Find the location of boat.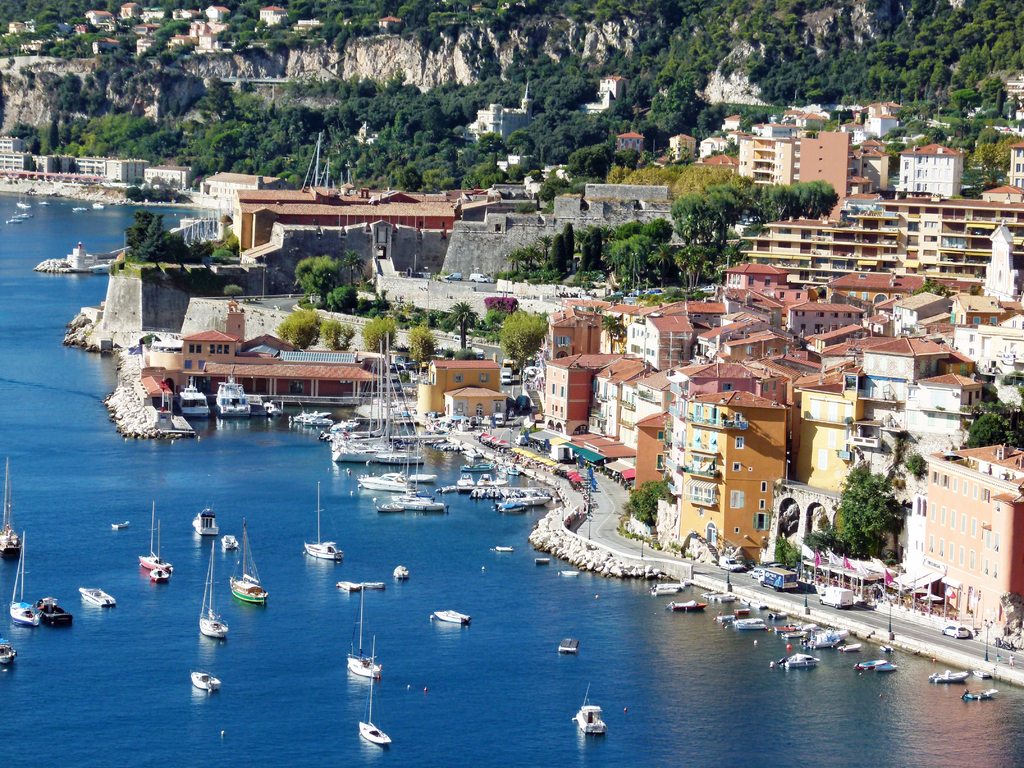
Location: bbox=[577, 685, 607, 733].
